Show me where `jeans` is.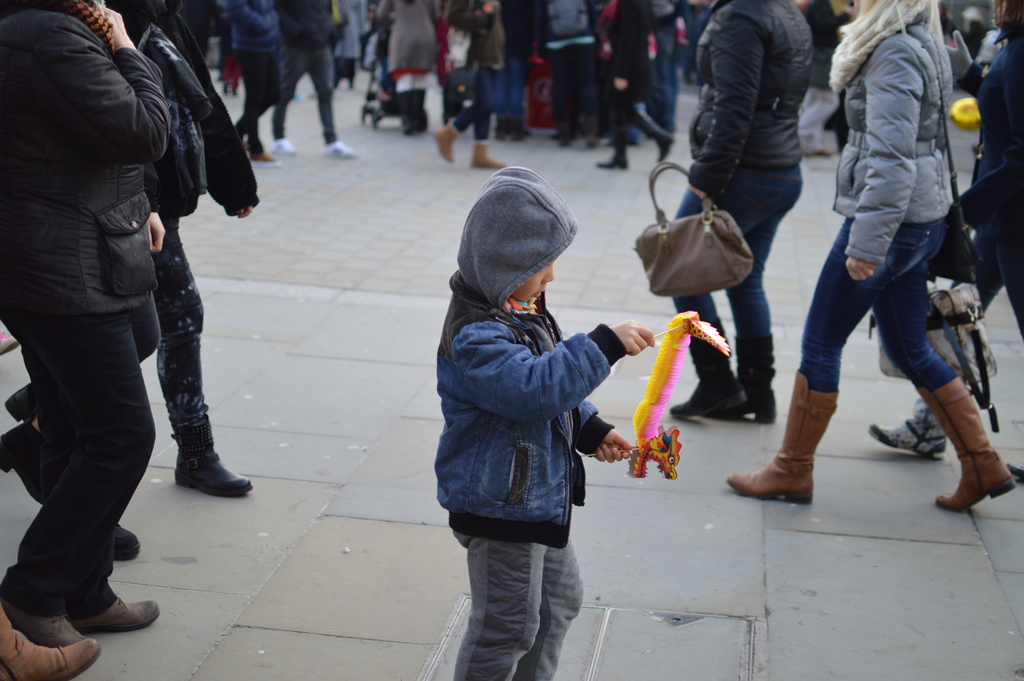
`jeans` is at l=502, t=57, r=527, b=119.
